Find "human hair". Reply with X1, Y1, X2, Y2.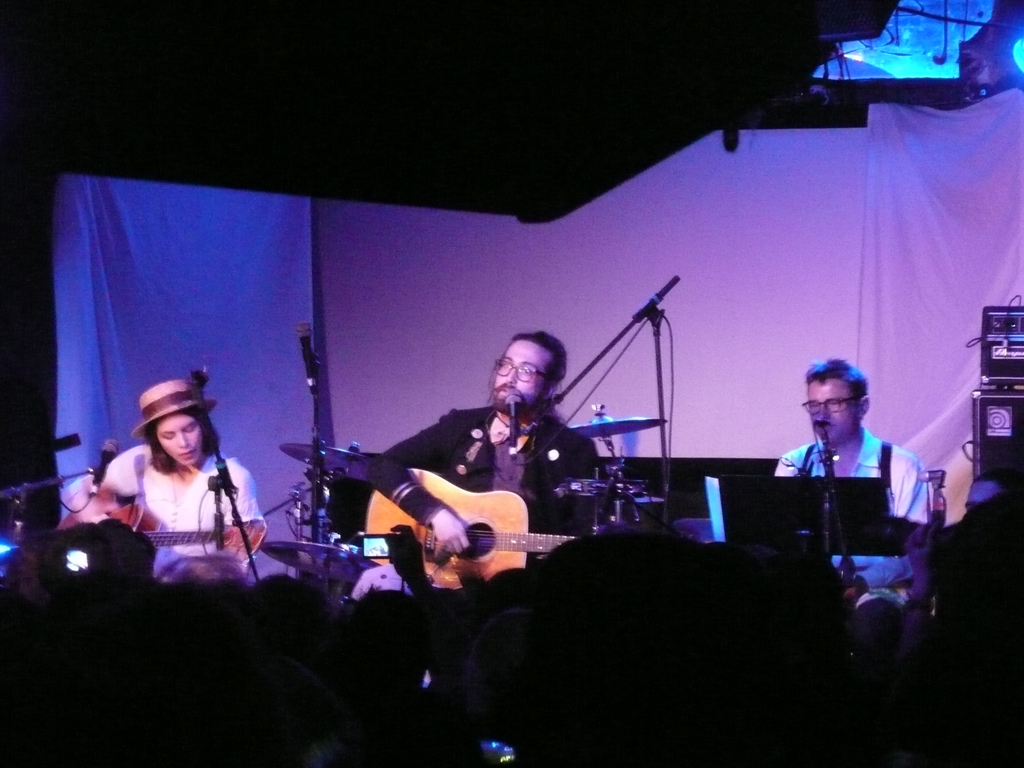
804, 356, 867, 407.
